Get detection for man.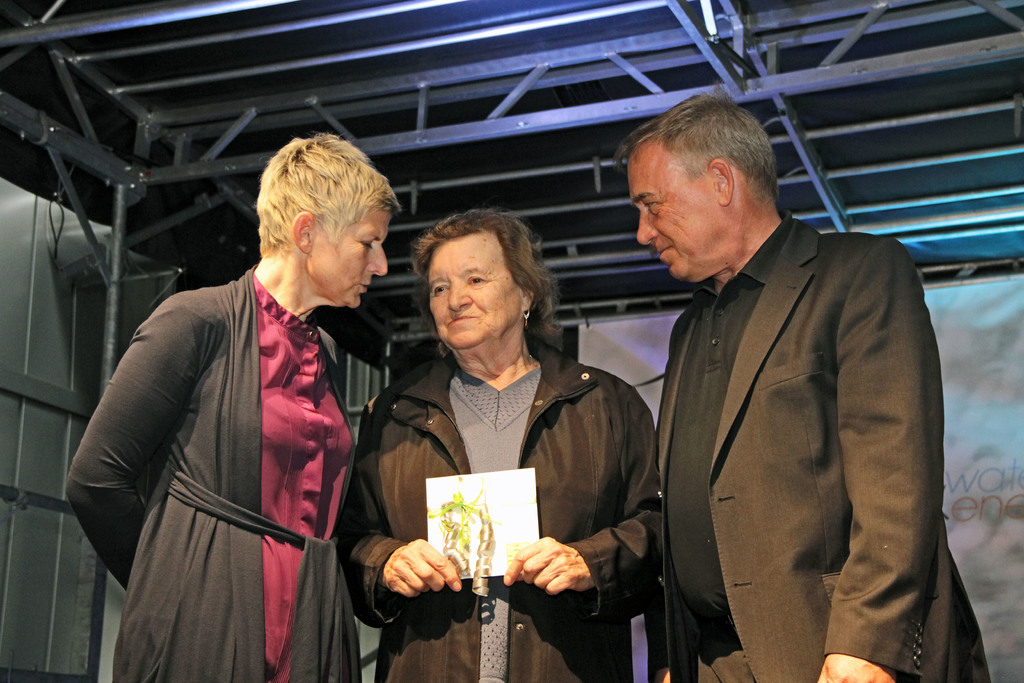
Detection: [x1=609, y1=105, x2=961, y2=675].
